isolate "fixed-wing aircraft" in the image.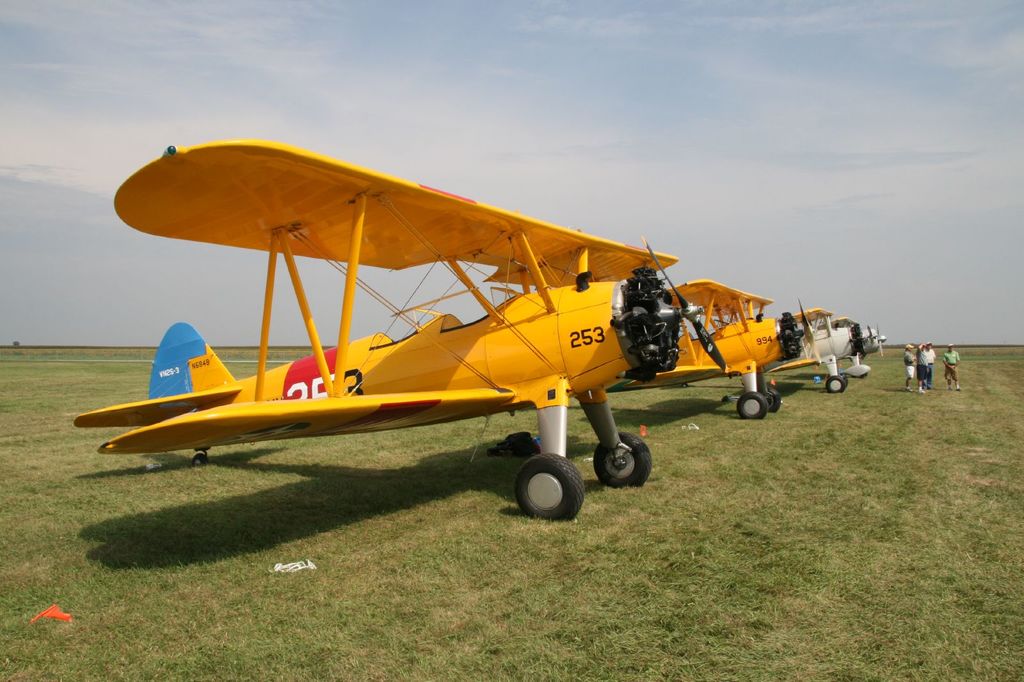
Isolated region: crop(781, 303, 867, 393).
